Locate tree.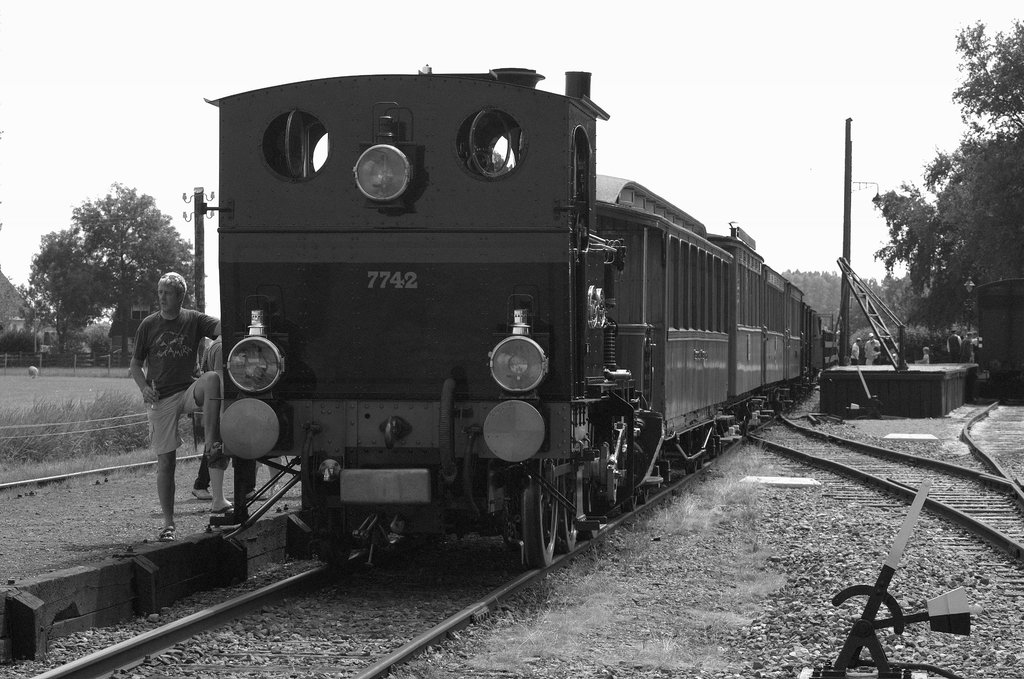
Bounding box: box(785, 263, 874, 340).
